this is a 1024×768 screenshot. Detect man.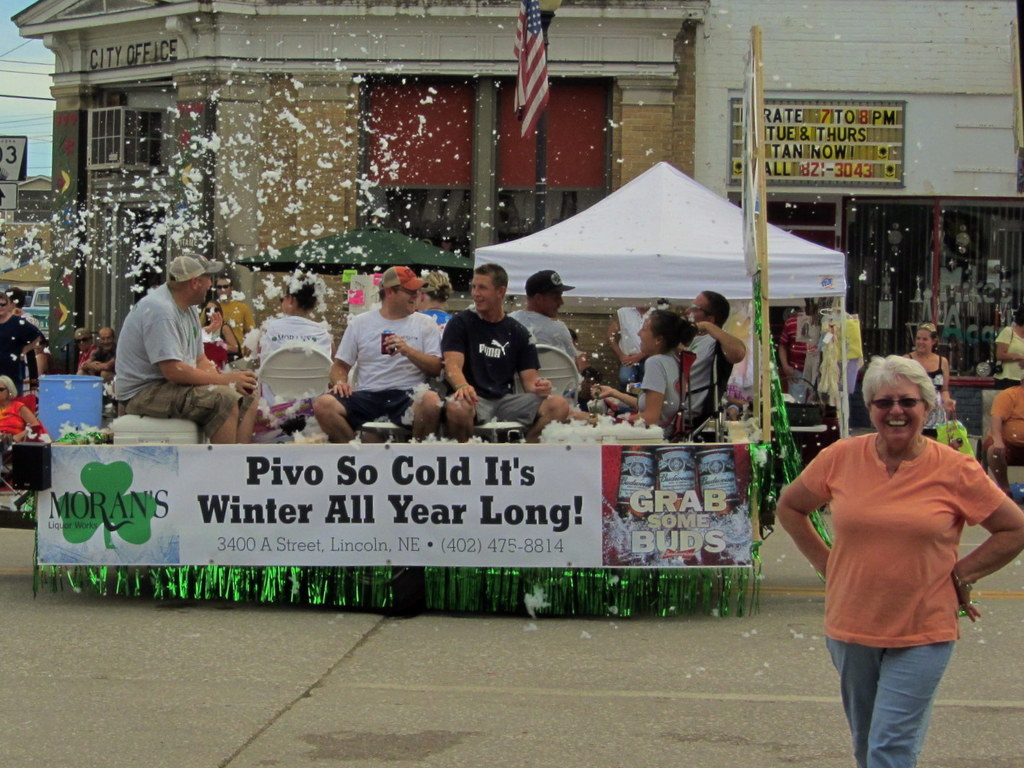
231, 280, 337, 410.
